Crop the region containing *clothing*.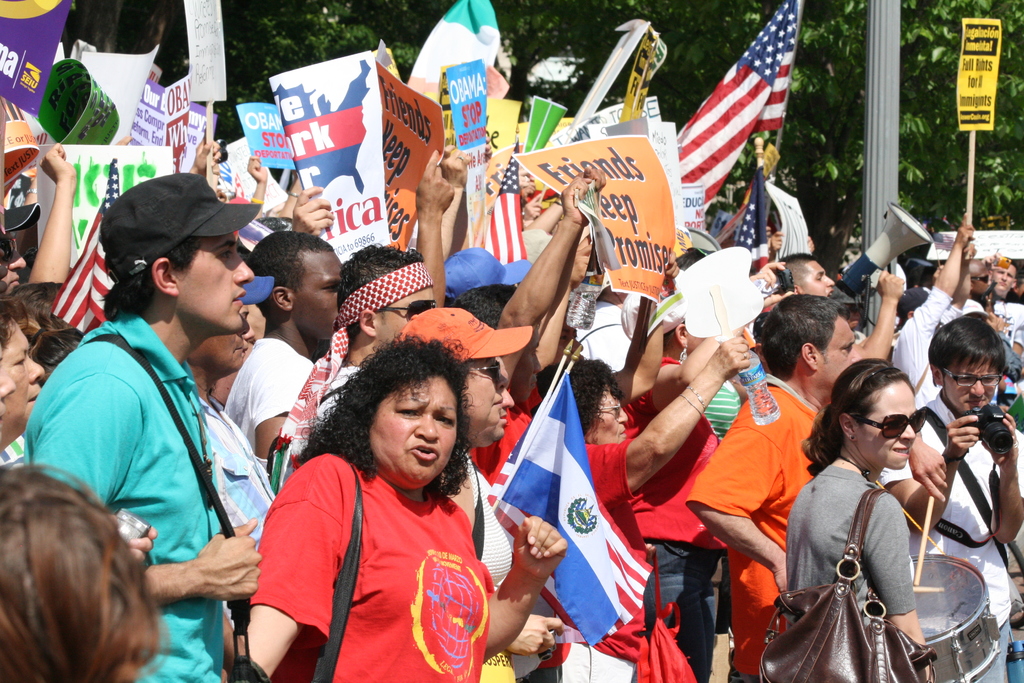
Crop region: {"x1": 883, "y1": 394, "x2": 1016, "y2": 682}.
